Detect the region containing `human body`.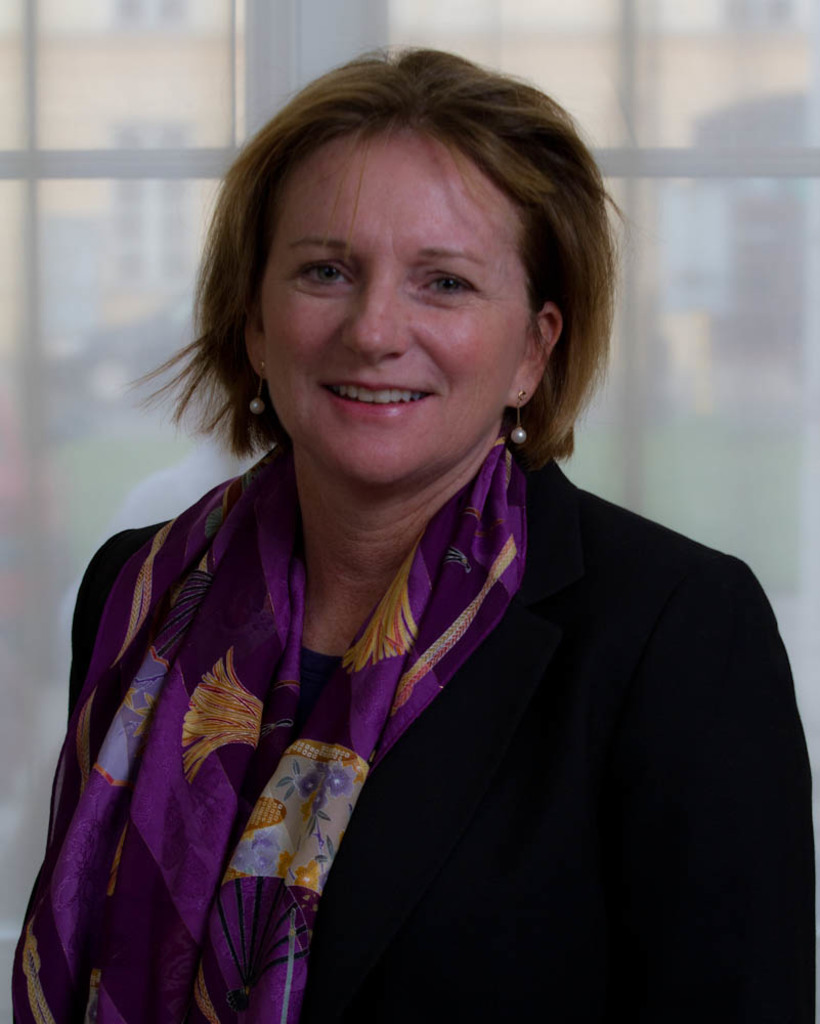
[12, 44, 819, 1023].
